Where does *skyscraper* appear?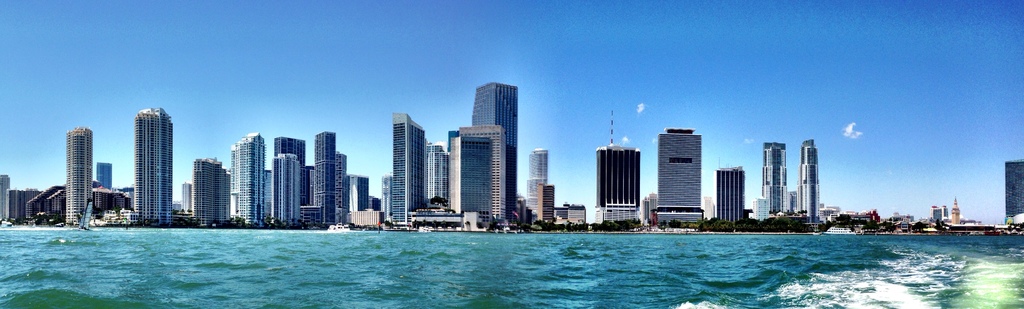
Appears at [134, 103, 172, 223].
